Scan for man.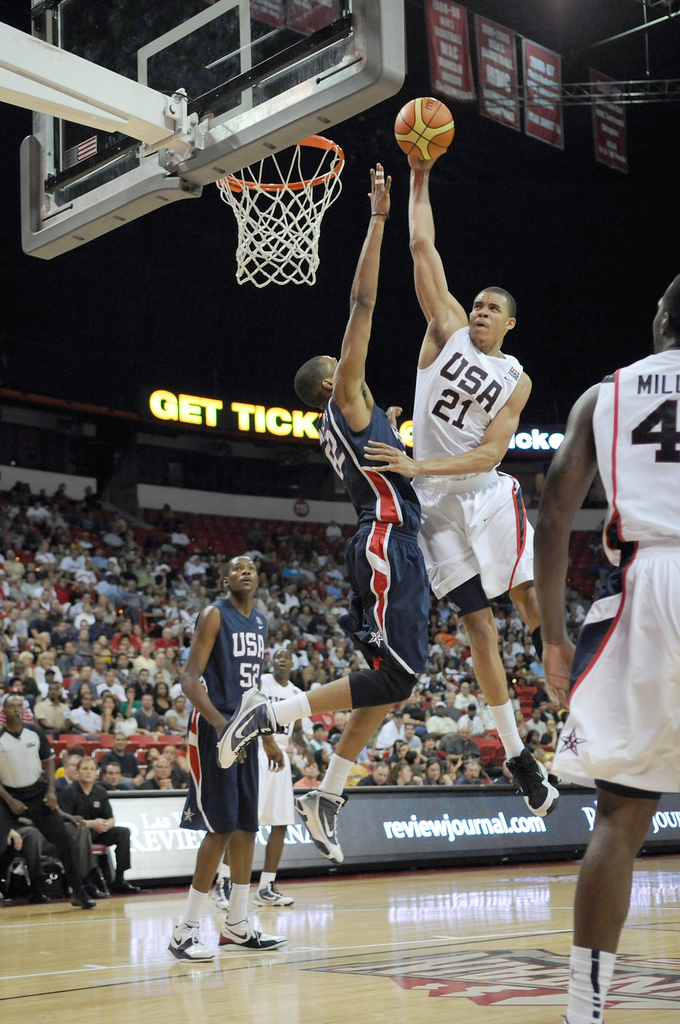
Scan result: [61,639,85,673].
